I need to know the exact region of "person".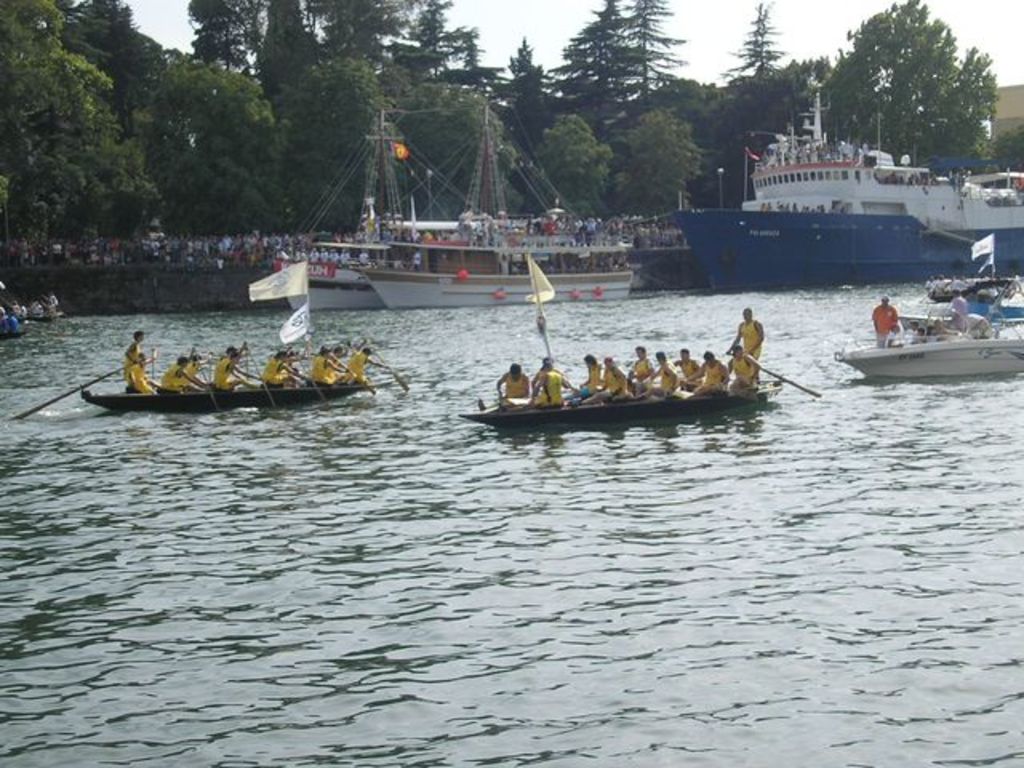
Region: pyautogui.locateOnScreen(680, 352, 728, 395).
